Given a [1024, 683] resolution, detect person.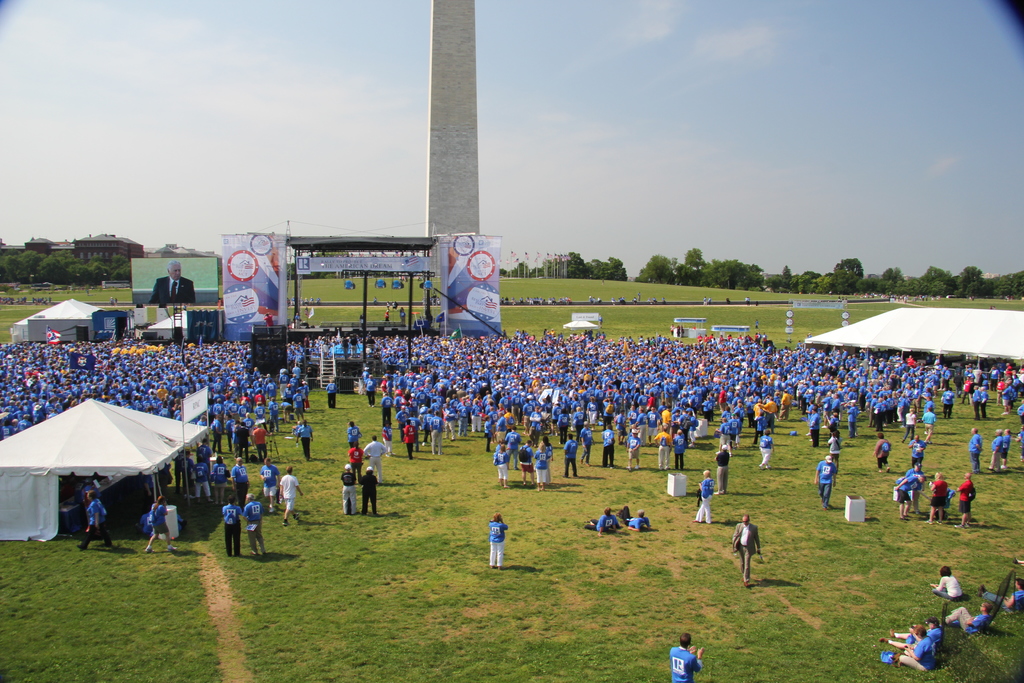
box=[737, 516, 764, 583].
